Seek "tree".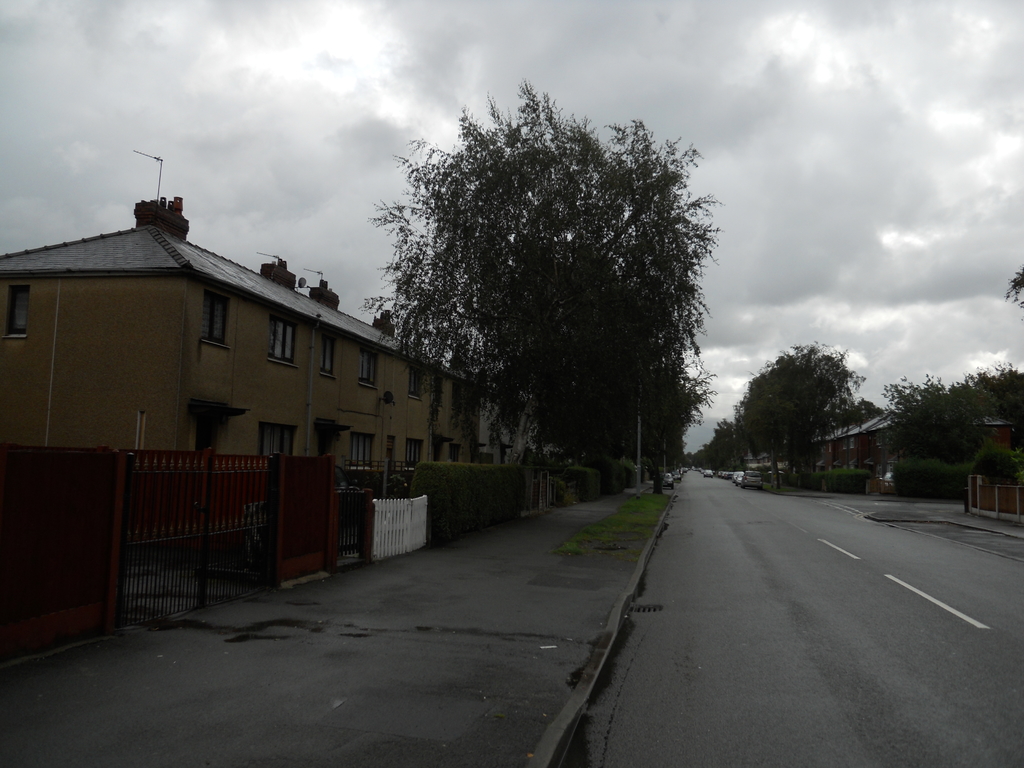
pyautogui.locateOnScreen(385, 110, 729, 498).
